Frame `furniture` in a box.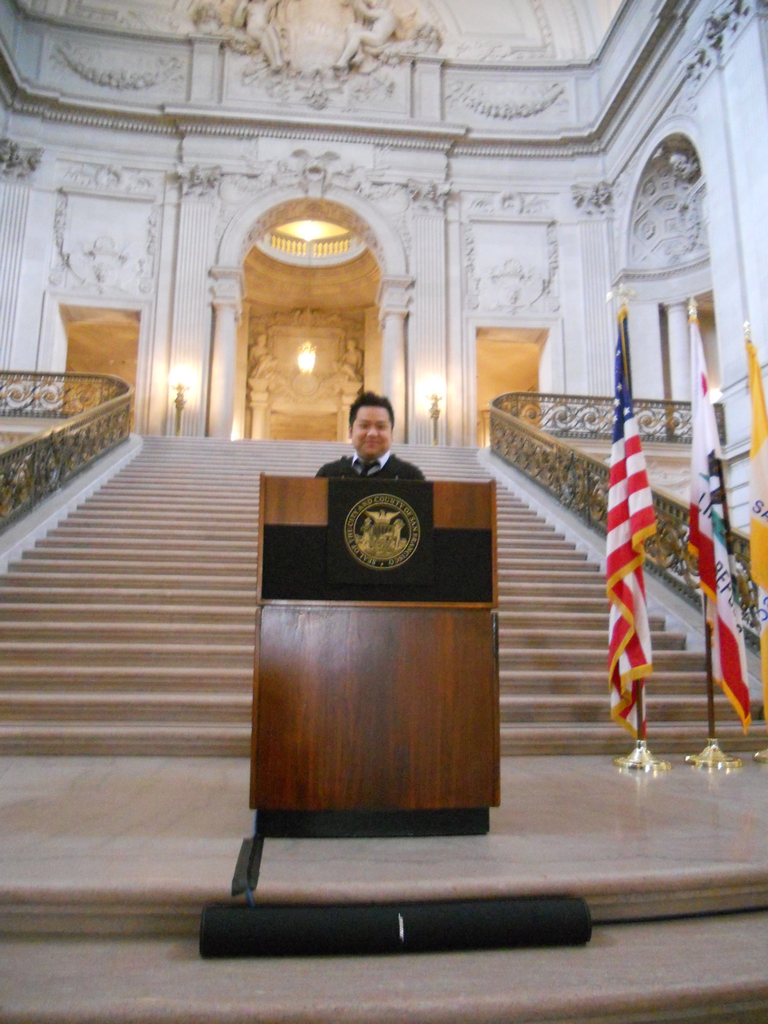
246 468 498 806.
